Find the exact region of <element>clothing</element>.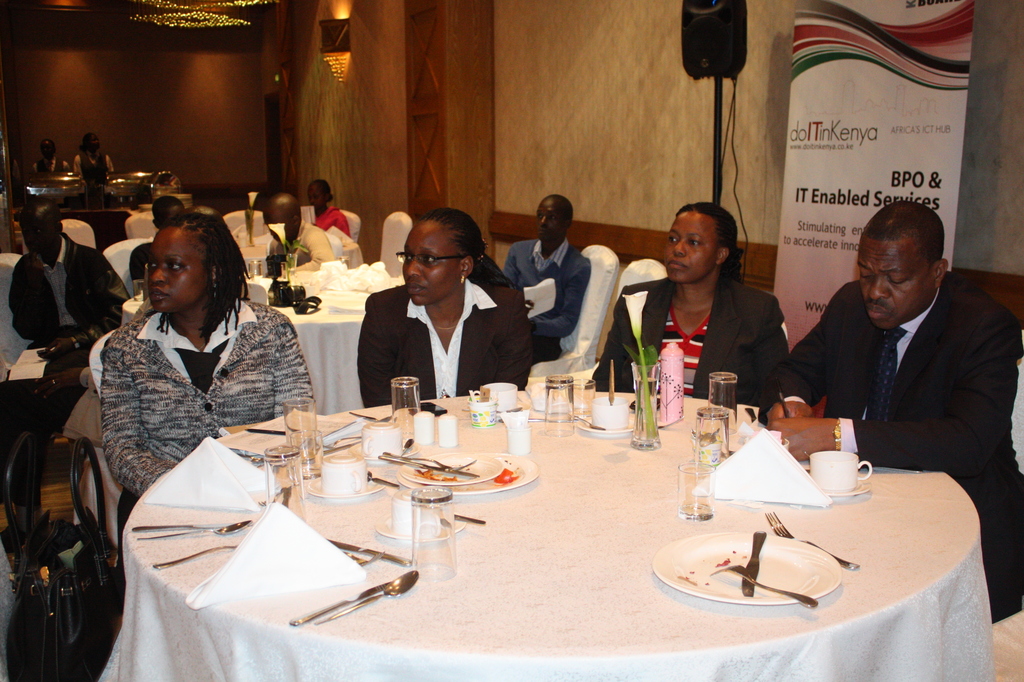
Exact region: <region>1, 245, 127, 372</region>.
